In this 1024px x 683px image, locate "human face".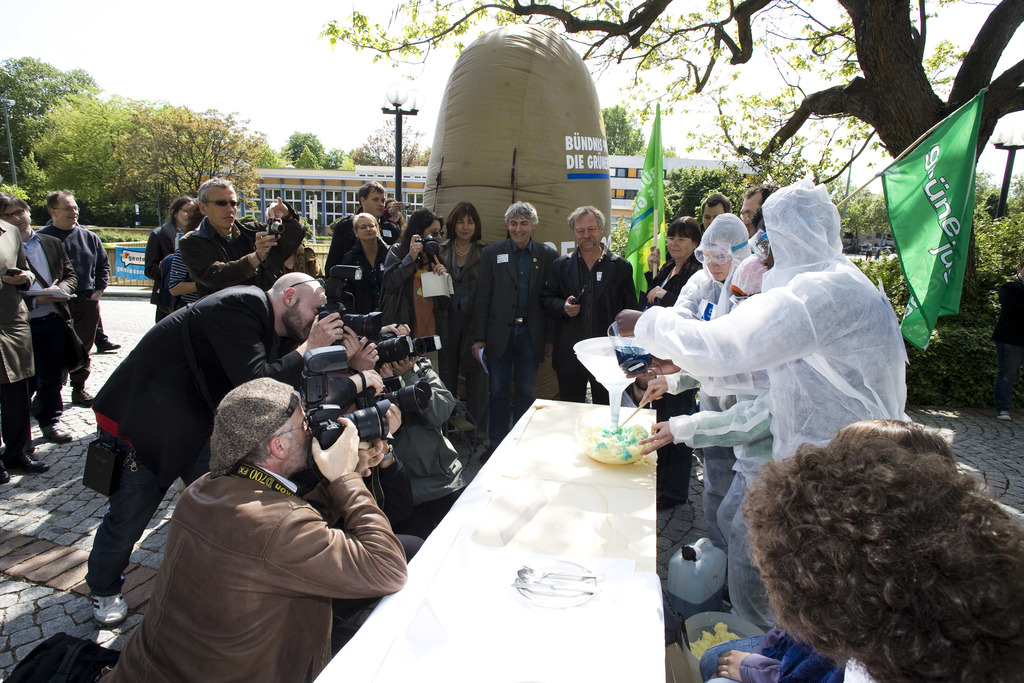
Bounding box: (left=741, top=194, right=761, bottom=236).
